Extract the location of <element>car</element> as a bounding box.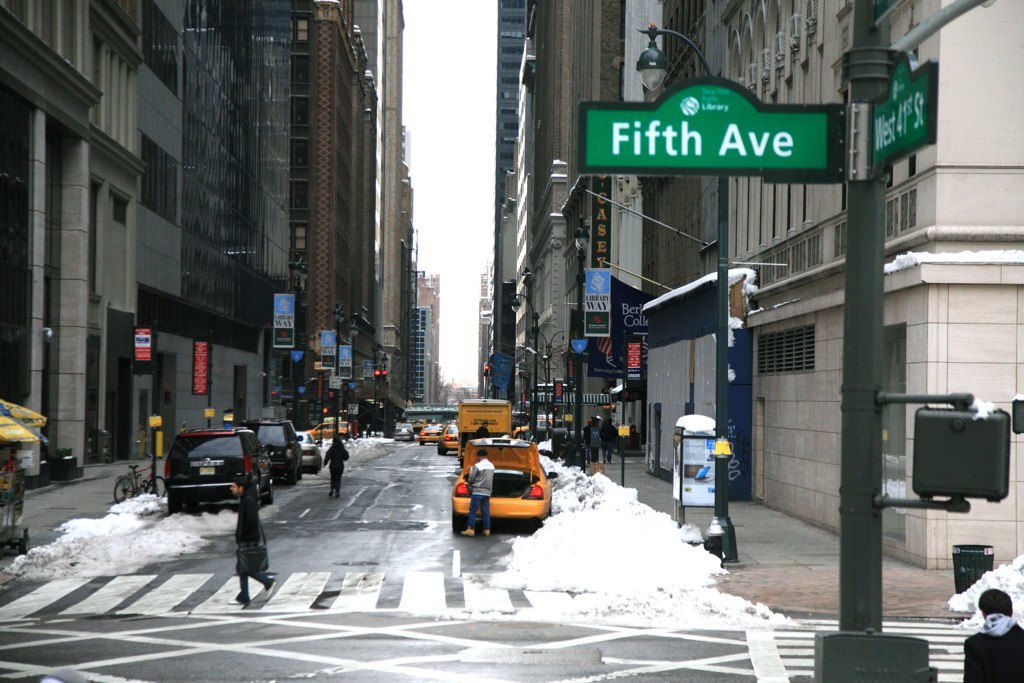
440, 430, 545, 546.
